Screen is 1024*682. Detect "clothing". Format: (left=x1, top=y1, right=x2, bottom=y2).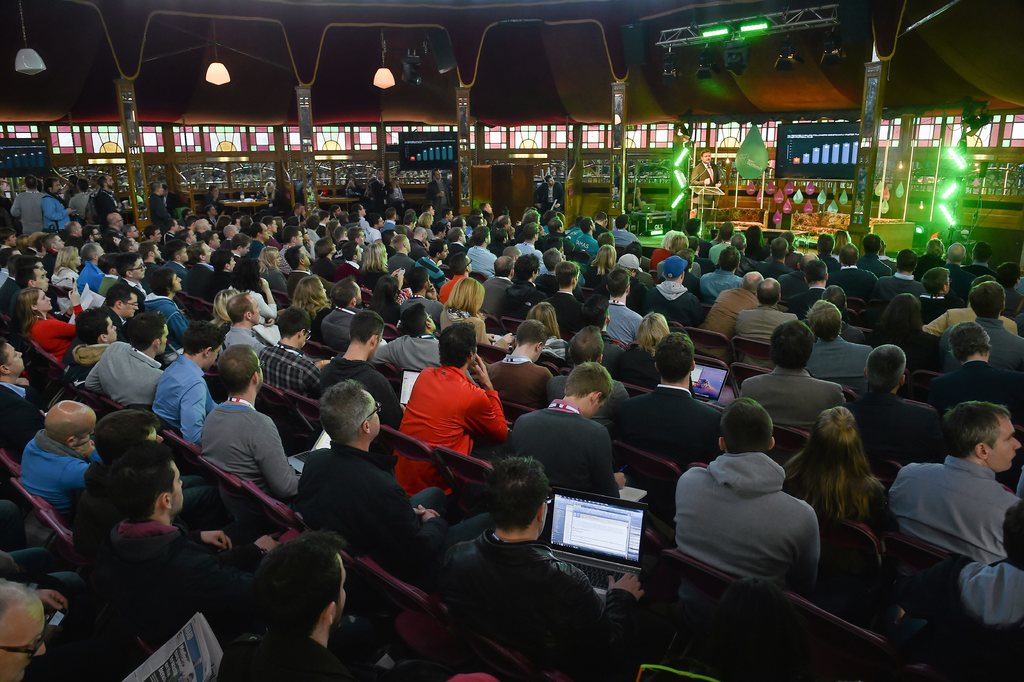
(left=32, top=320, right=67, bottom=369).
